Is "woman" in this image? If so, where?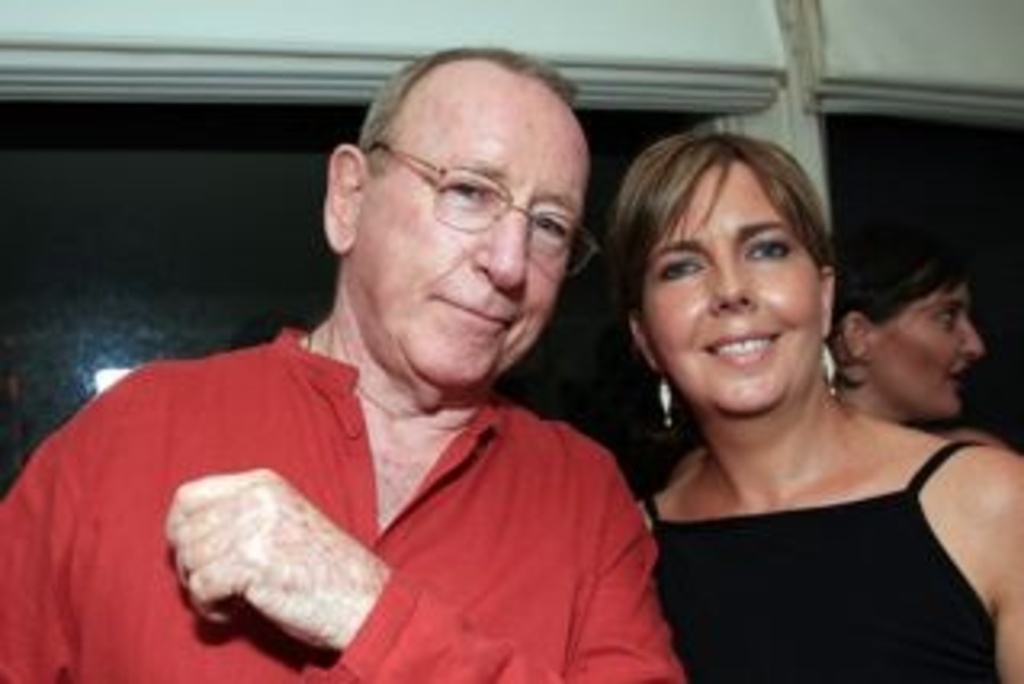
Yes, at (549,116,1011,683).
